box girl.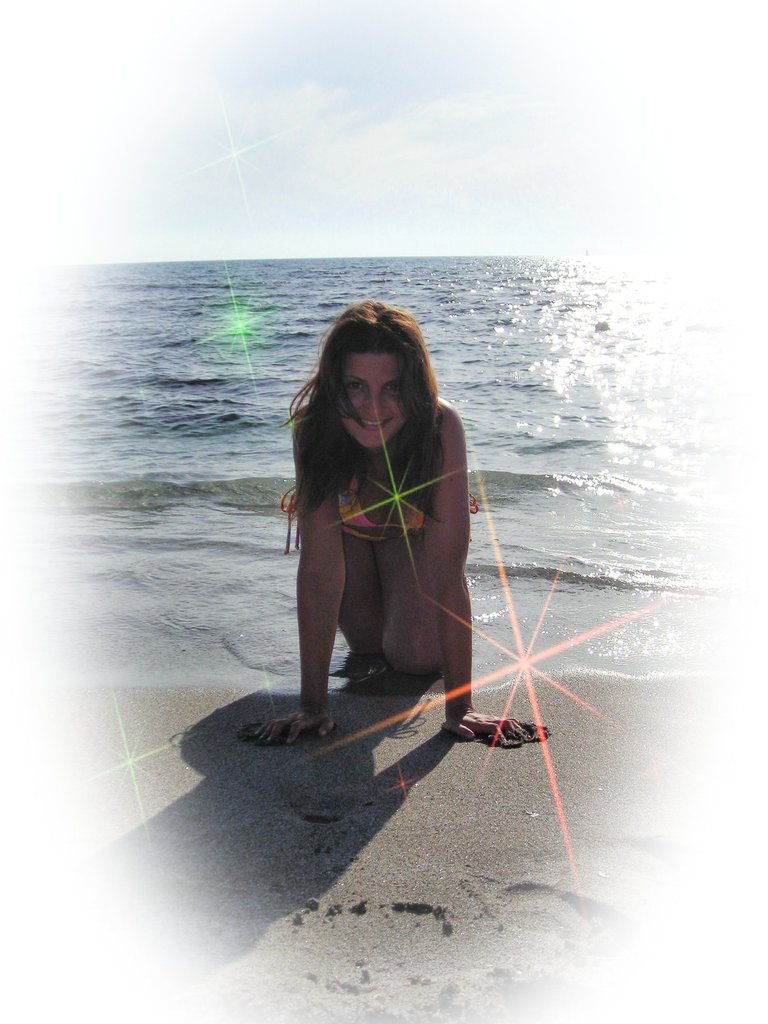
l=280, t=301, r=502, b=739.
